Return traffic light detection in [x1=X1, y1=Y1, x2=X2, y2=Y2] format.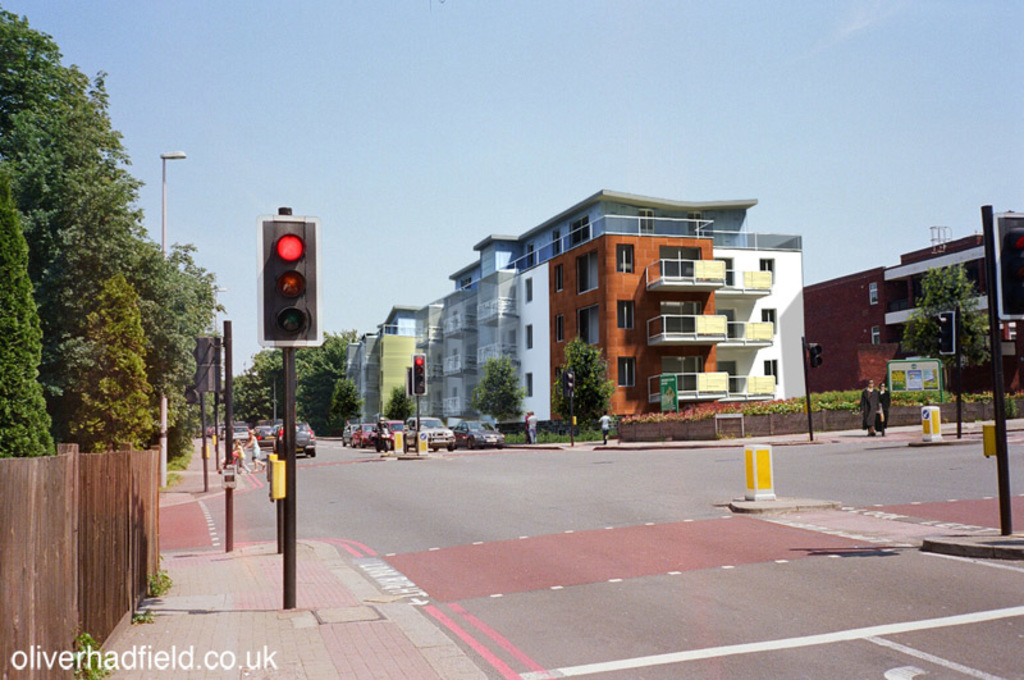
[x1=255, y1=215, x2=324, y2=350].
